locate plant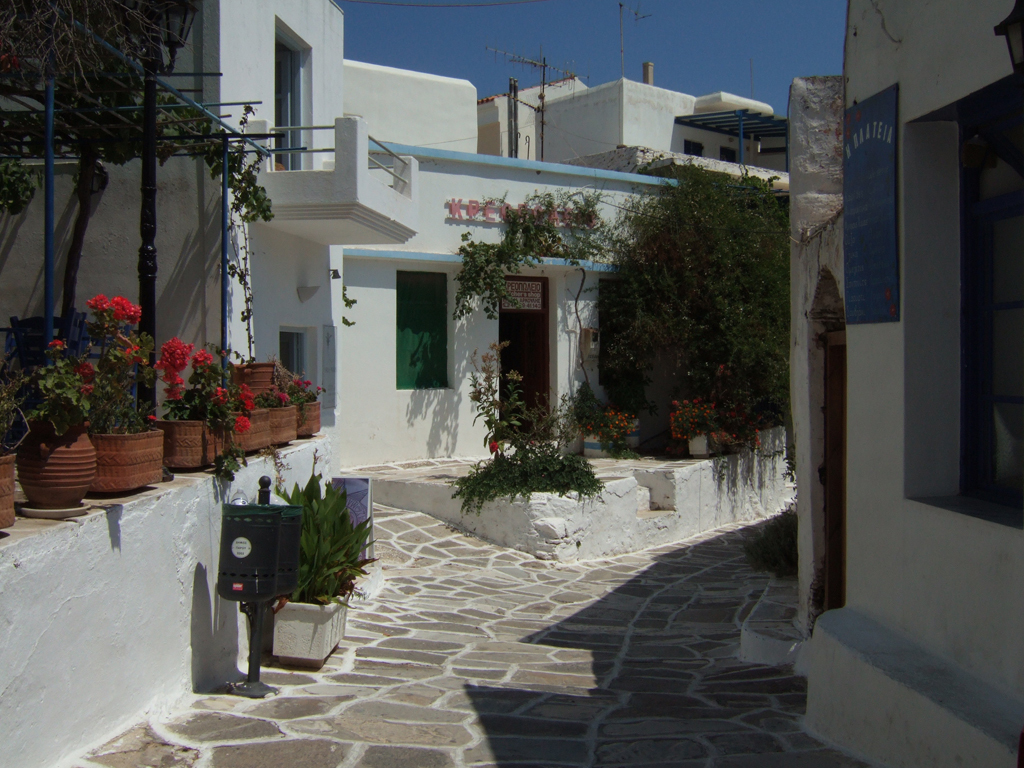
511:181:559:264
